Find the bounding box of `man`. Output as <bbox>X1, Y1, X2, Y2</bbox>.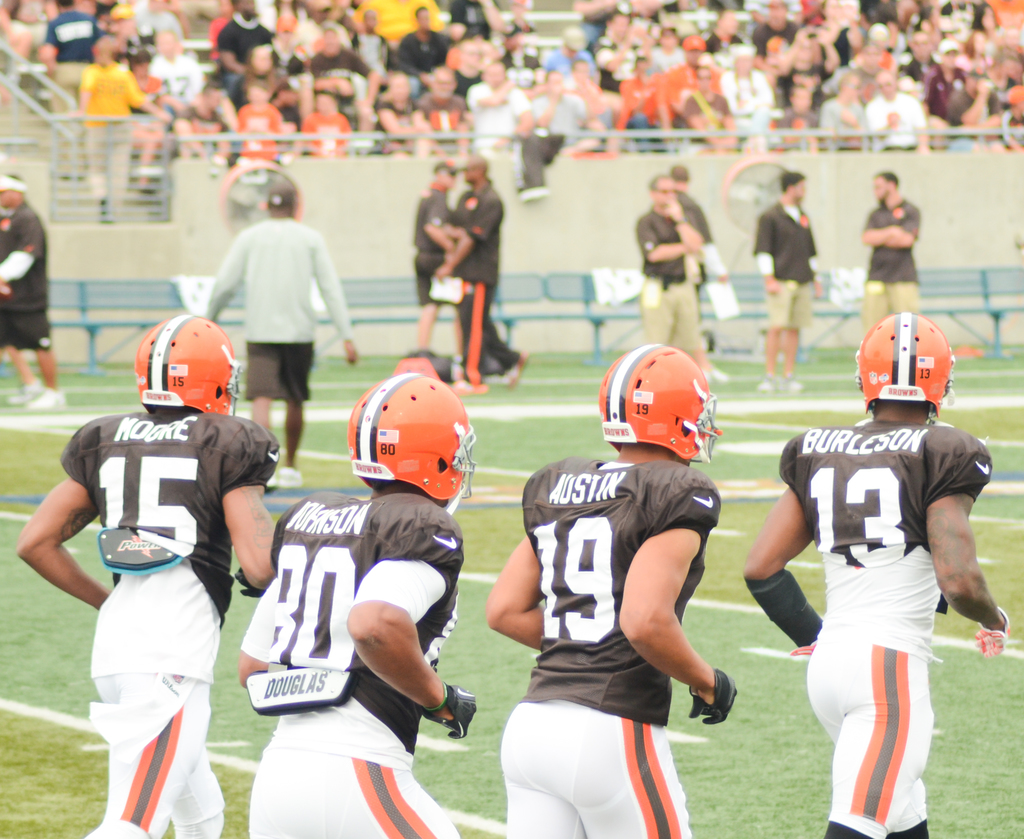
<bbox>483, 346, 738, 838</bbox>.
